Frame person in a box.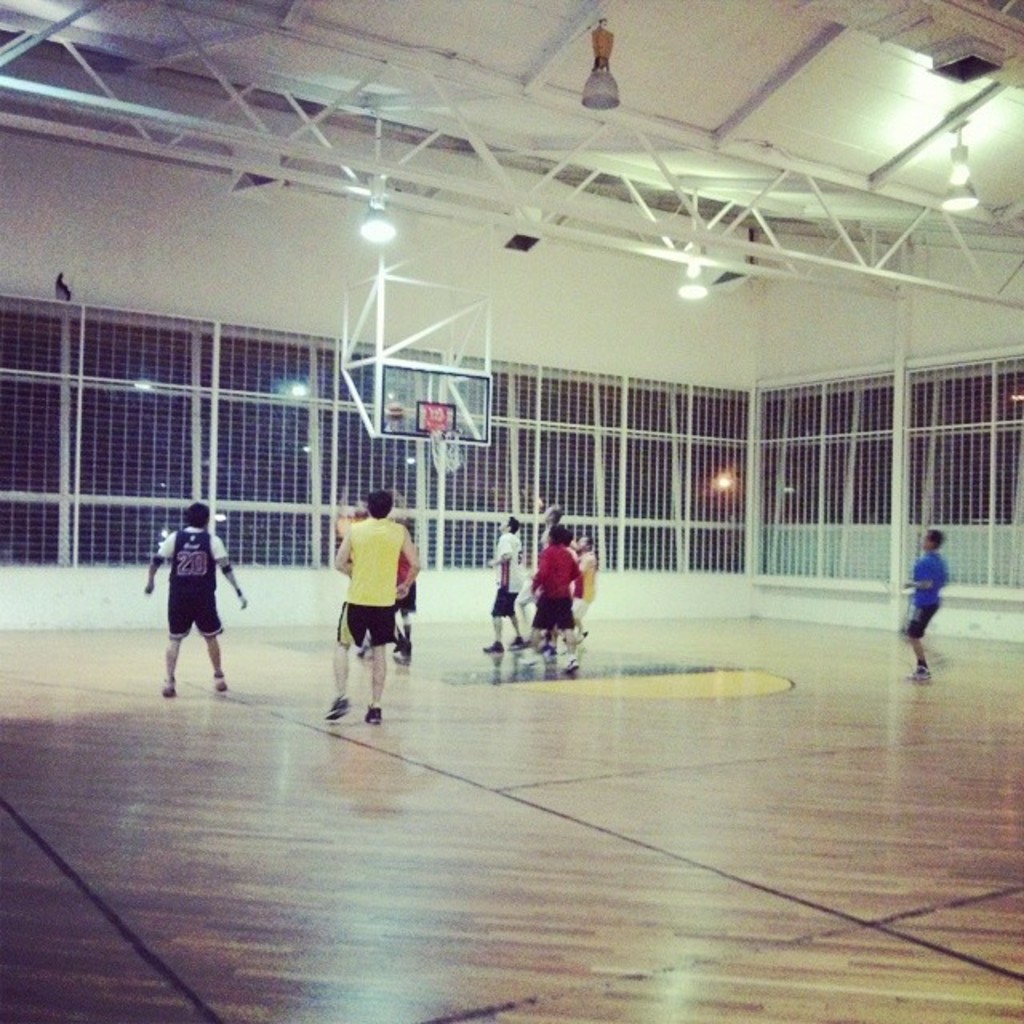
(left=517, top=499, right=563, bottom=640).
